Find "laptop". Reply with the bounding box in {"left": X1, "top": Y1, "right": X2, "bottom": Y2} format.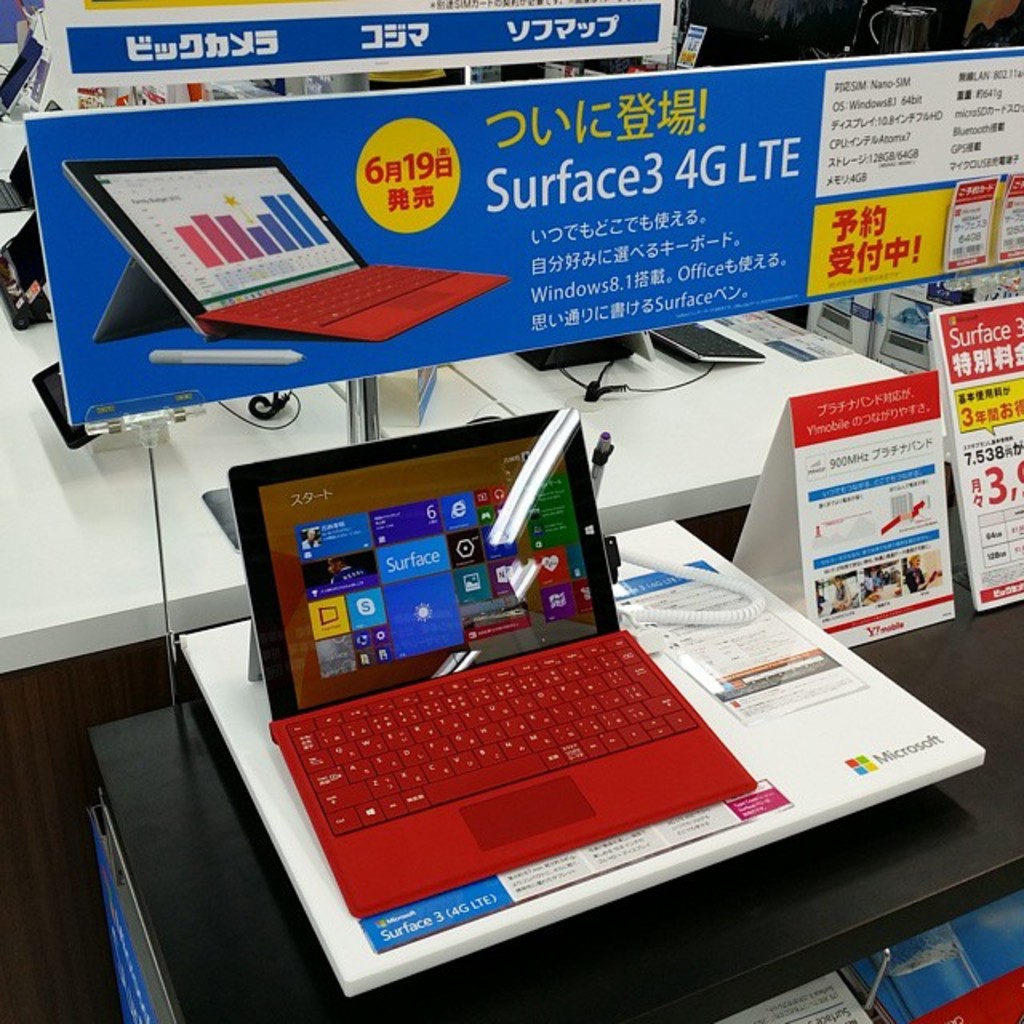
{"left": 0, "top": 40, "right": 43, "bottom": 118}.
